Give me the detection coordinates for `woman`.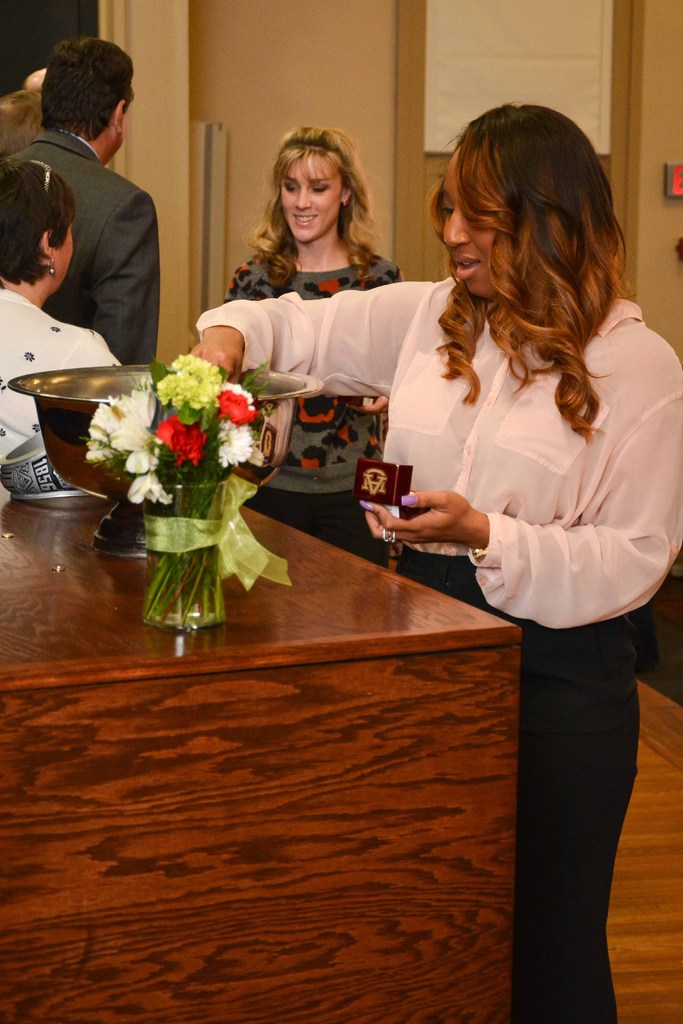
x1=224 y1=122 x2=404 y2=564.
